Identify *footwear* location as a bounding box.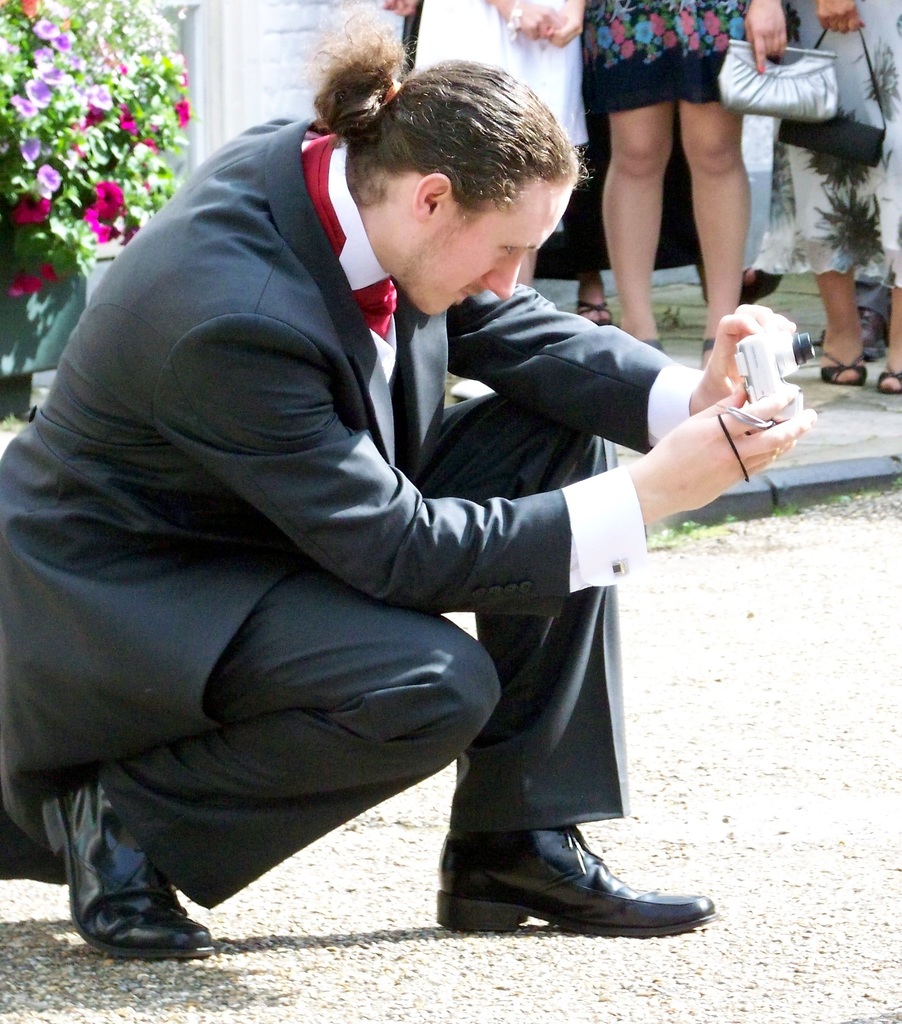
(x1=572, y1=296, x2=612, y2=326).
